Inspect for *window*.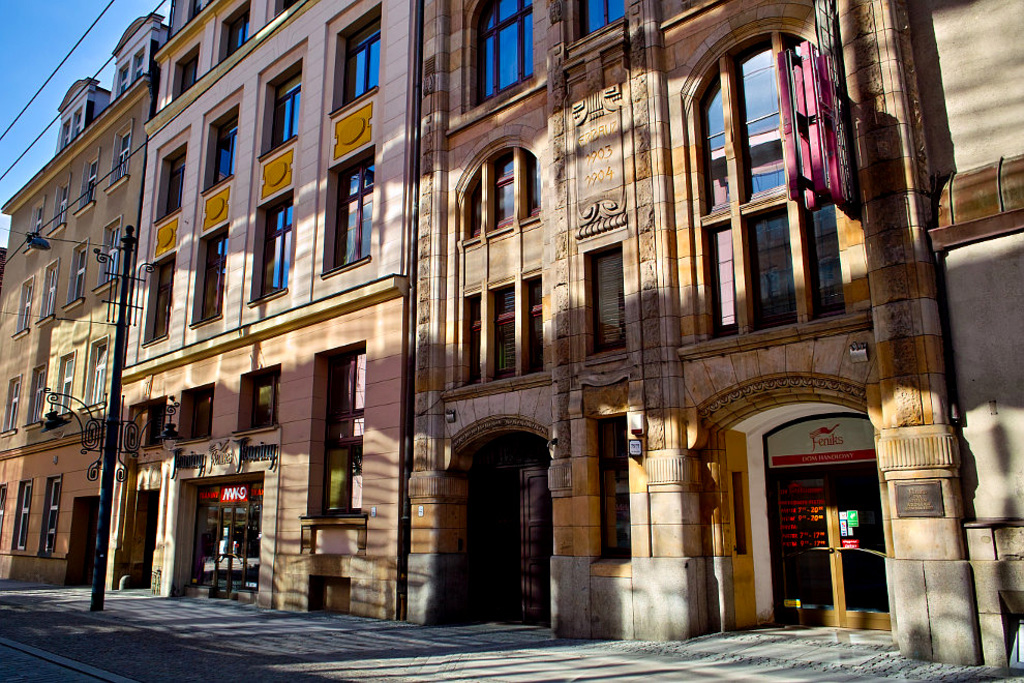
Inspection: [584,253,629,357].
